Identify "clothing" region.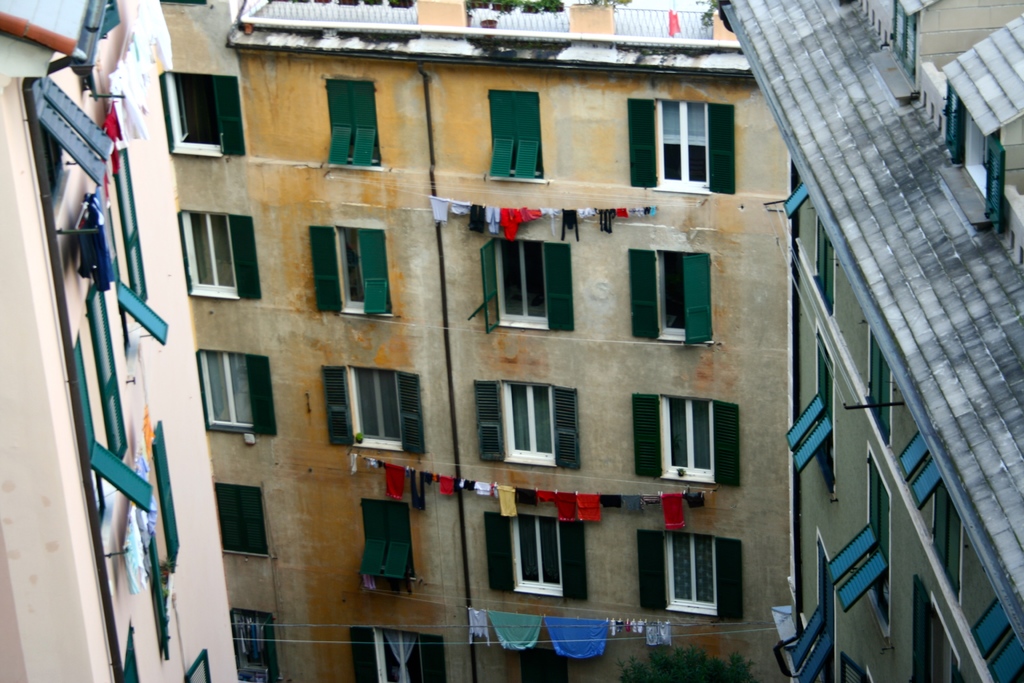
Region: l=538, t=491, r=556, b=506.
